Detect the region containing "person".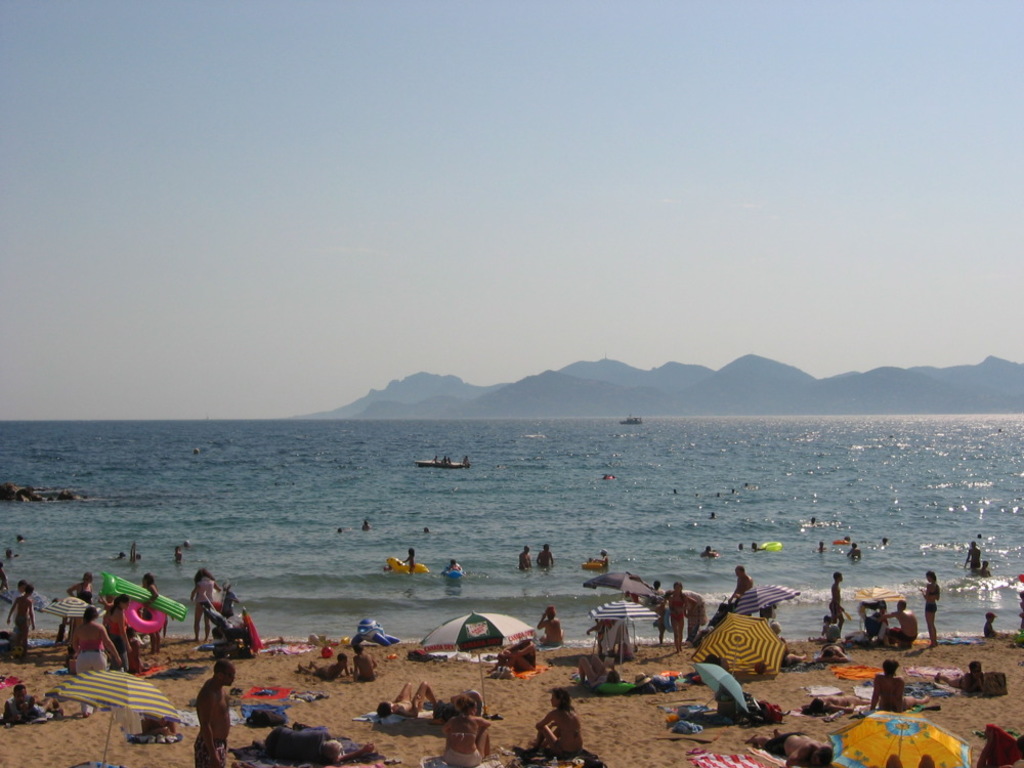
[x1=703, y1=546, x2=715, y2=555].
